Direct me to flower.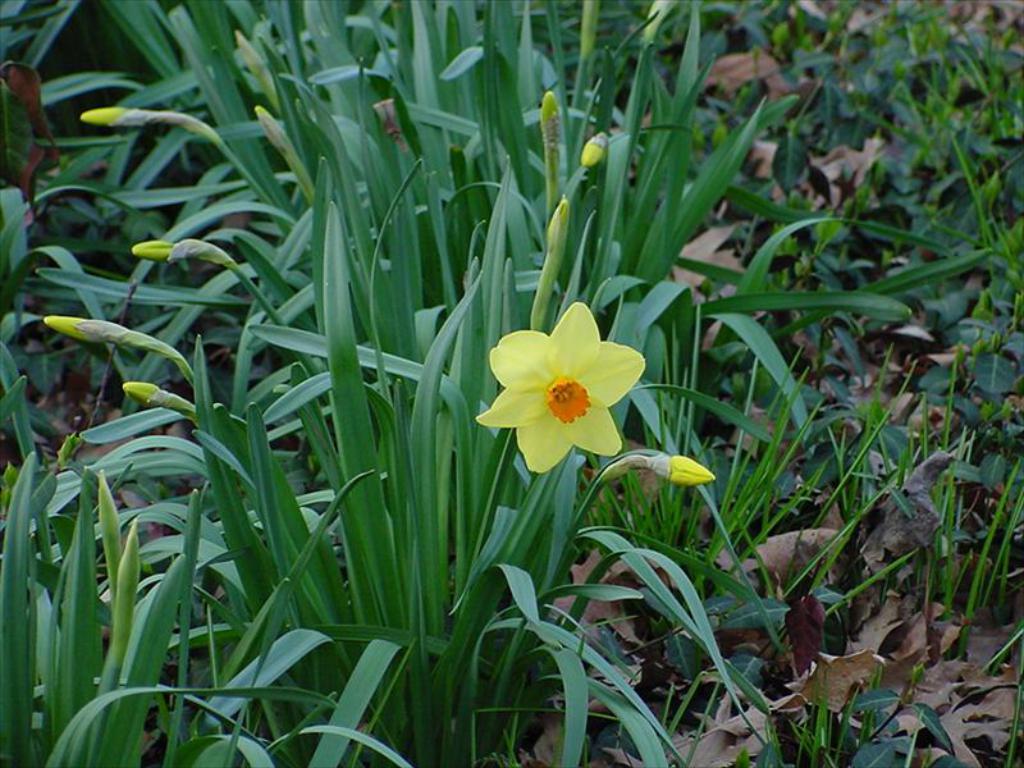
Direction: <bbox>541, 93, 563, 163</bbox>.
